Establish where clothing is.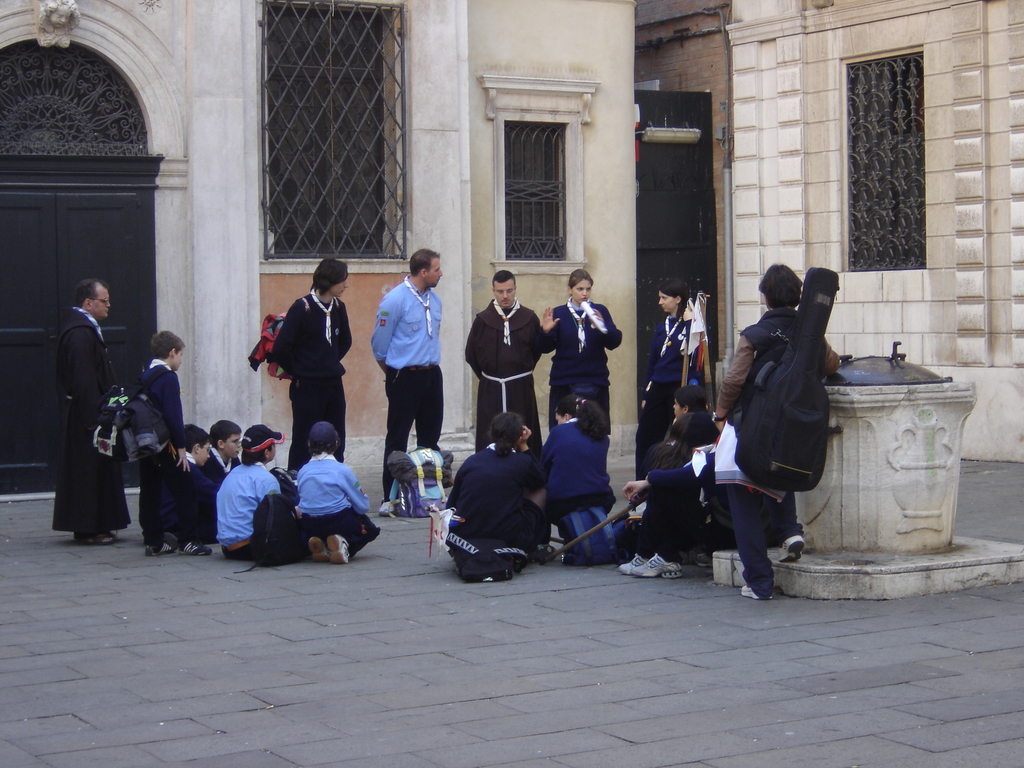
Established at bbox(289, 456, 382, 557).
